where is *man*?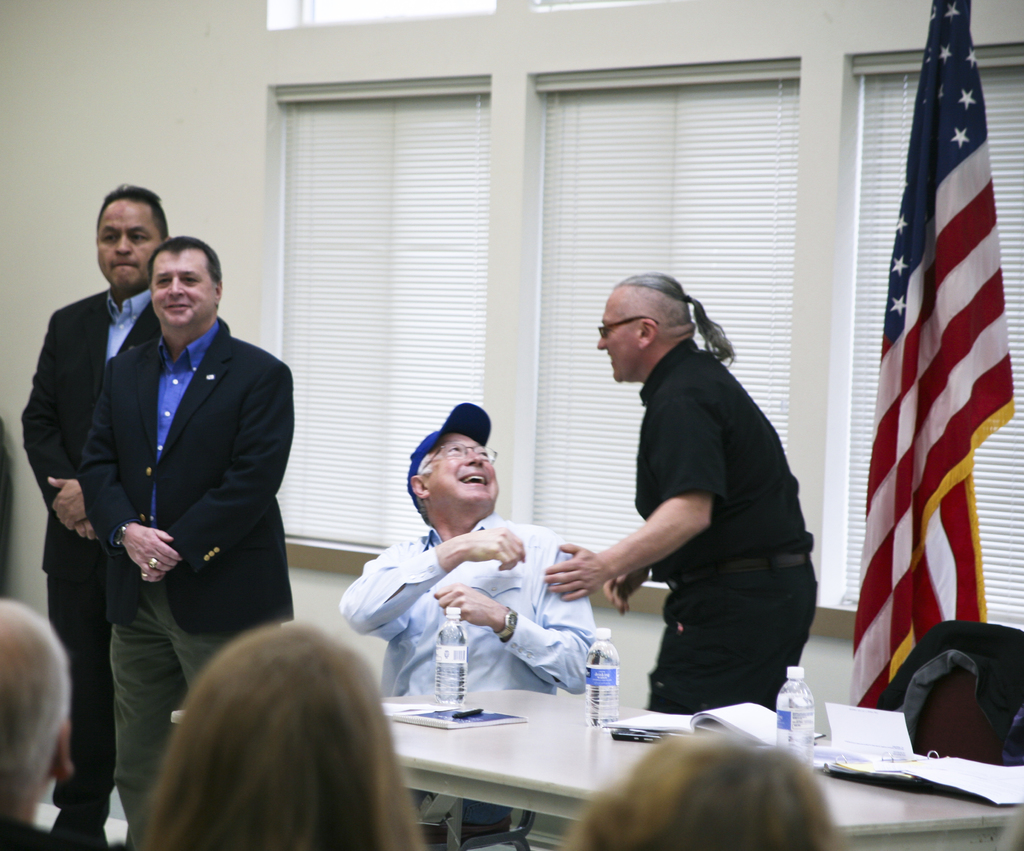
detection(536, 267, 820, 720).
